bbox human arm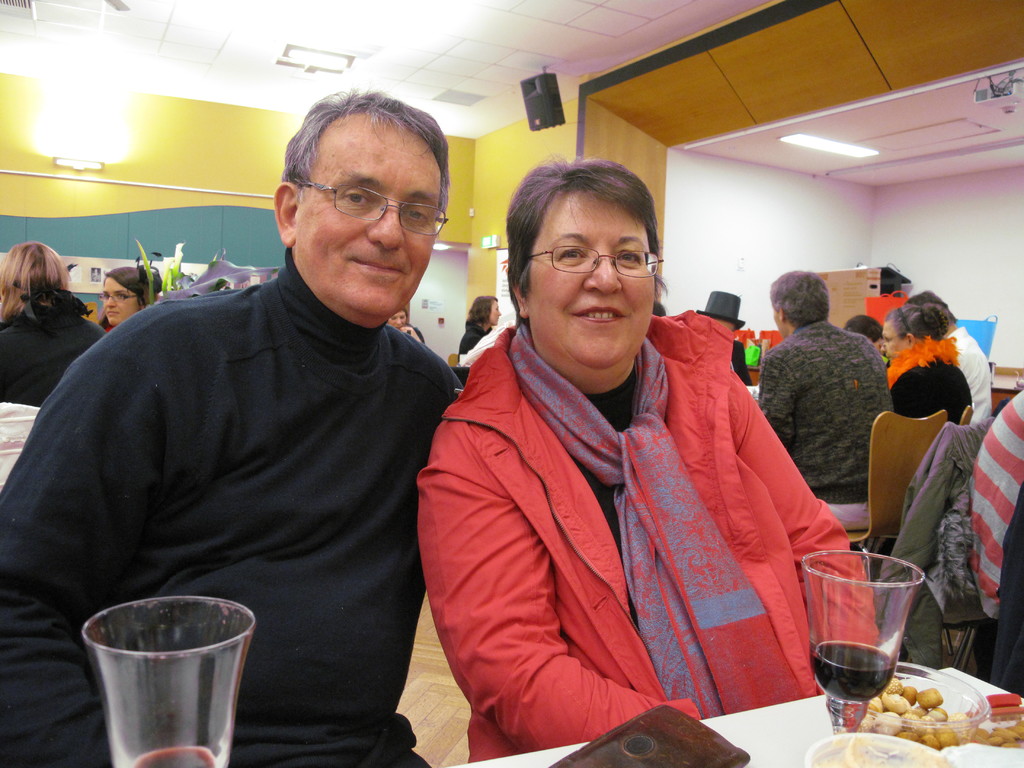
(left=415, top=419, right=697, bottom=750)
